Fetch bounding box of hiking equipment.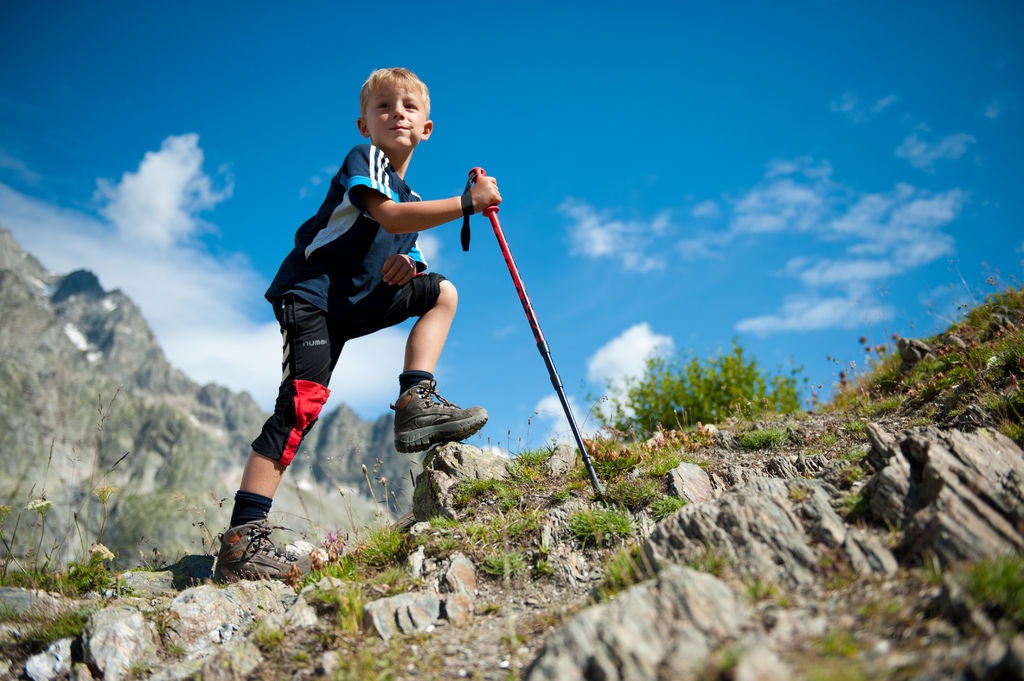
Bbox: region(457, 166, 605, 509).
